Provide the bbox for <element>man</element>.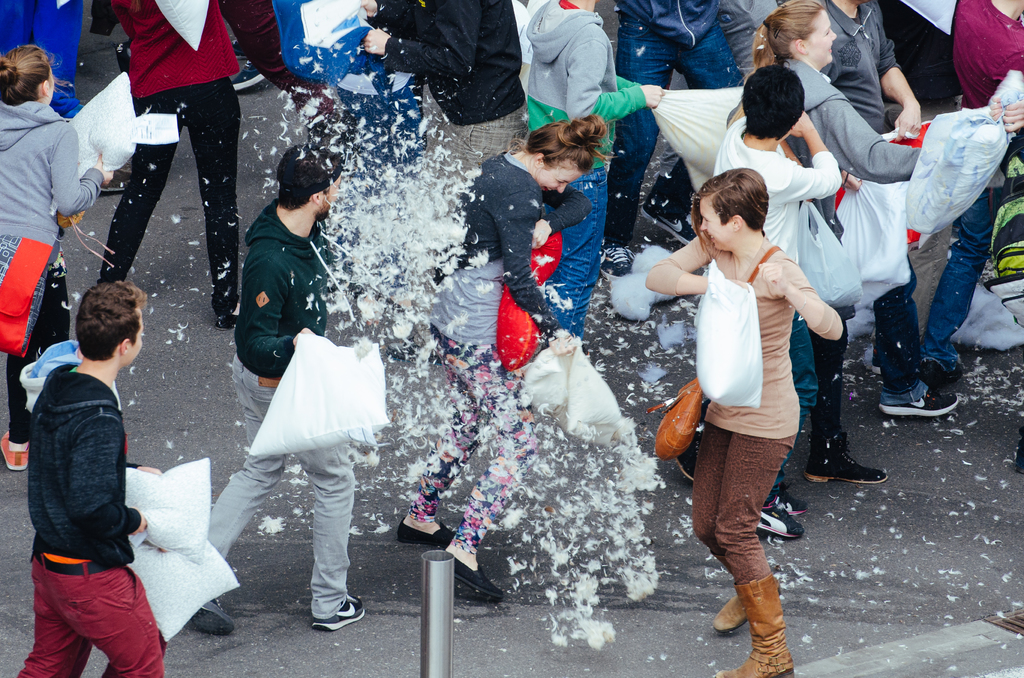
(x1=15, y1=261, x2=184, y2=668).
